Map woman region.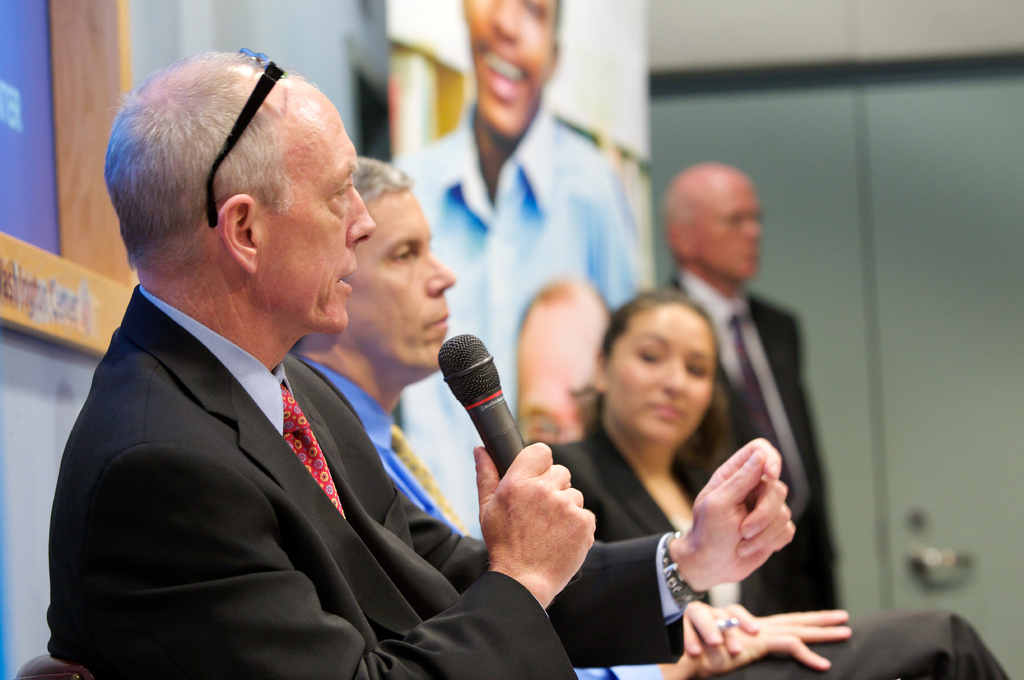
Mapped to BBox(532, 286, 1015, 679).
